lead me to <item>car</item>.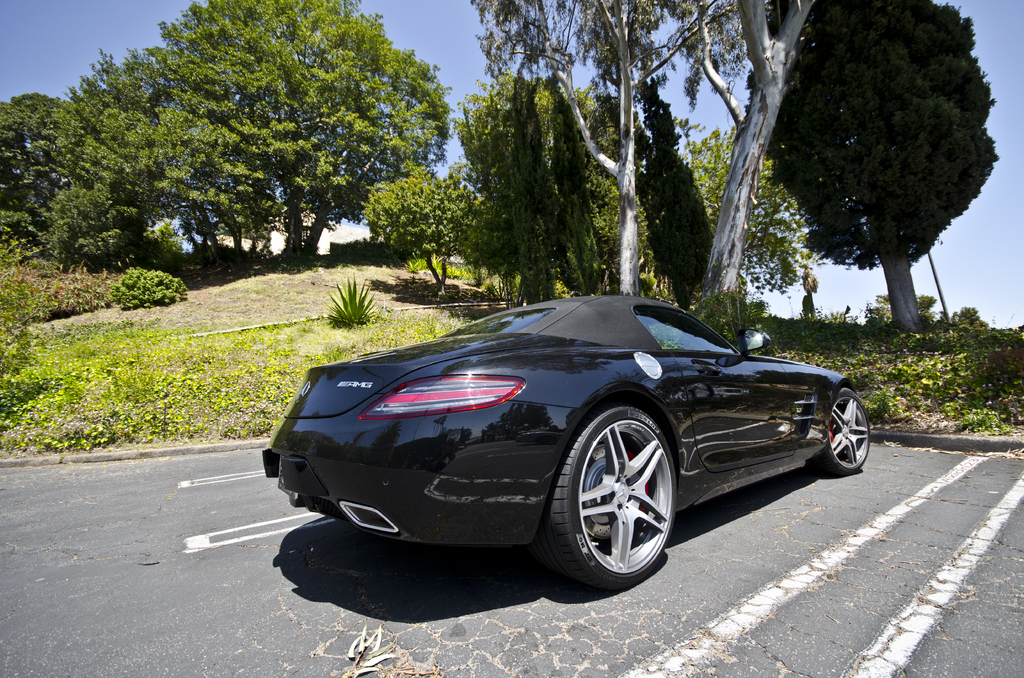
Lead to <box>271,287,861,592</box>.
